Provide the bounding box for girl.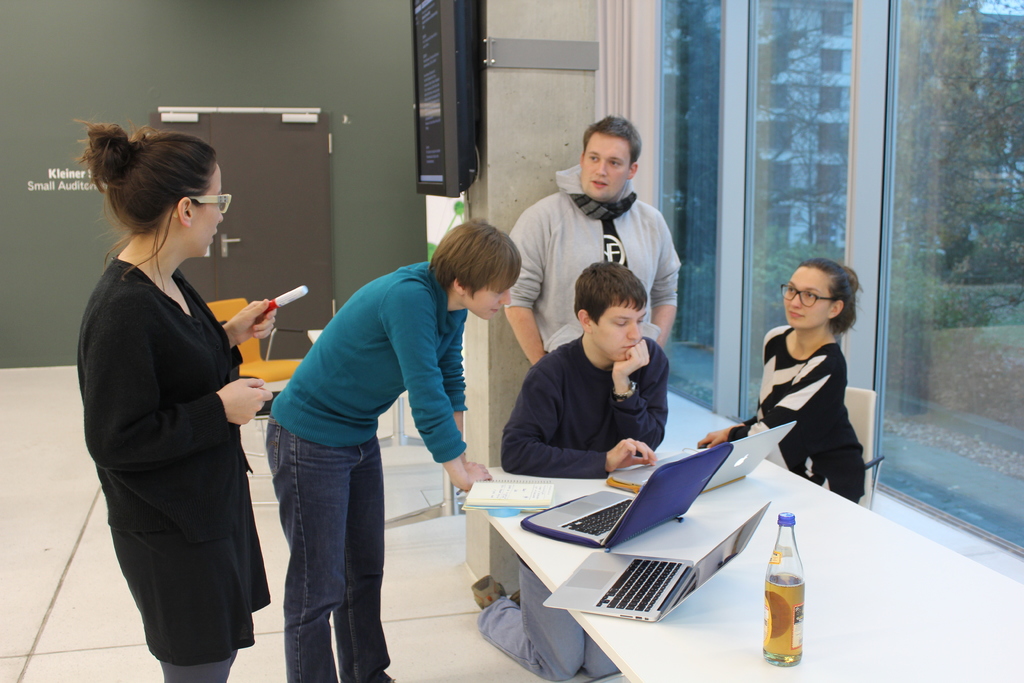
71/120/278/682.
